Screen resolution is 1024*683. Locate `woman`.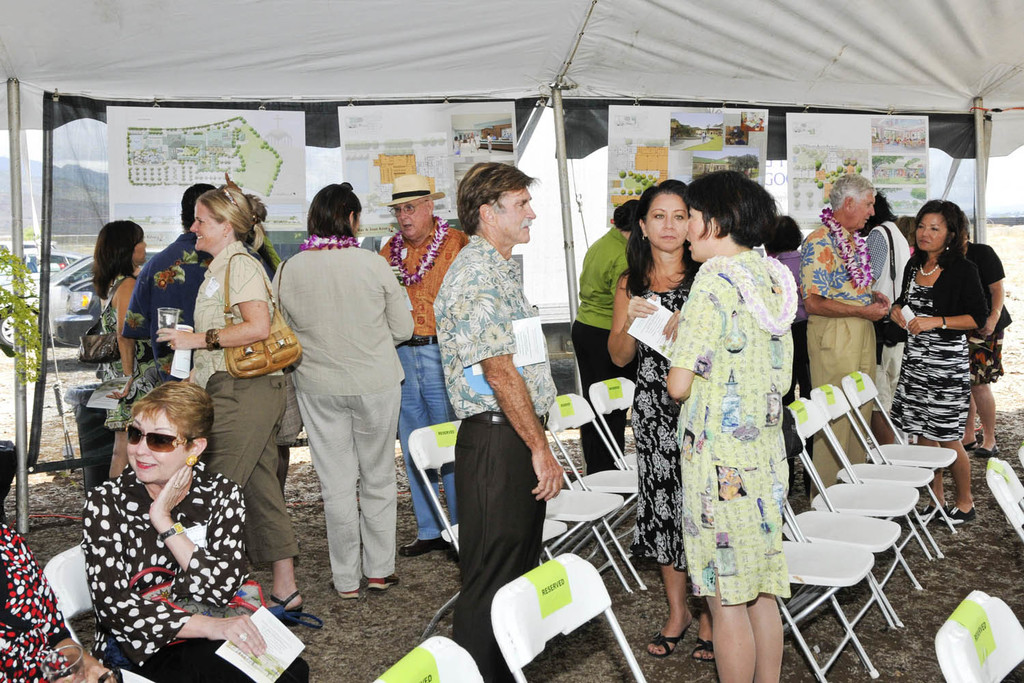
[961, 212, 1005, 460].
